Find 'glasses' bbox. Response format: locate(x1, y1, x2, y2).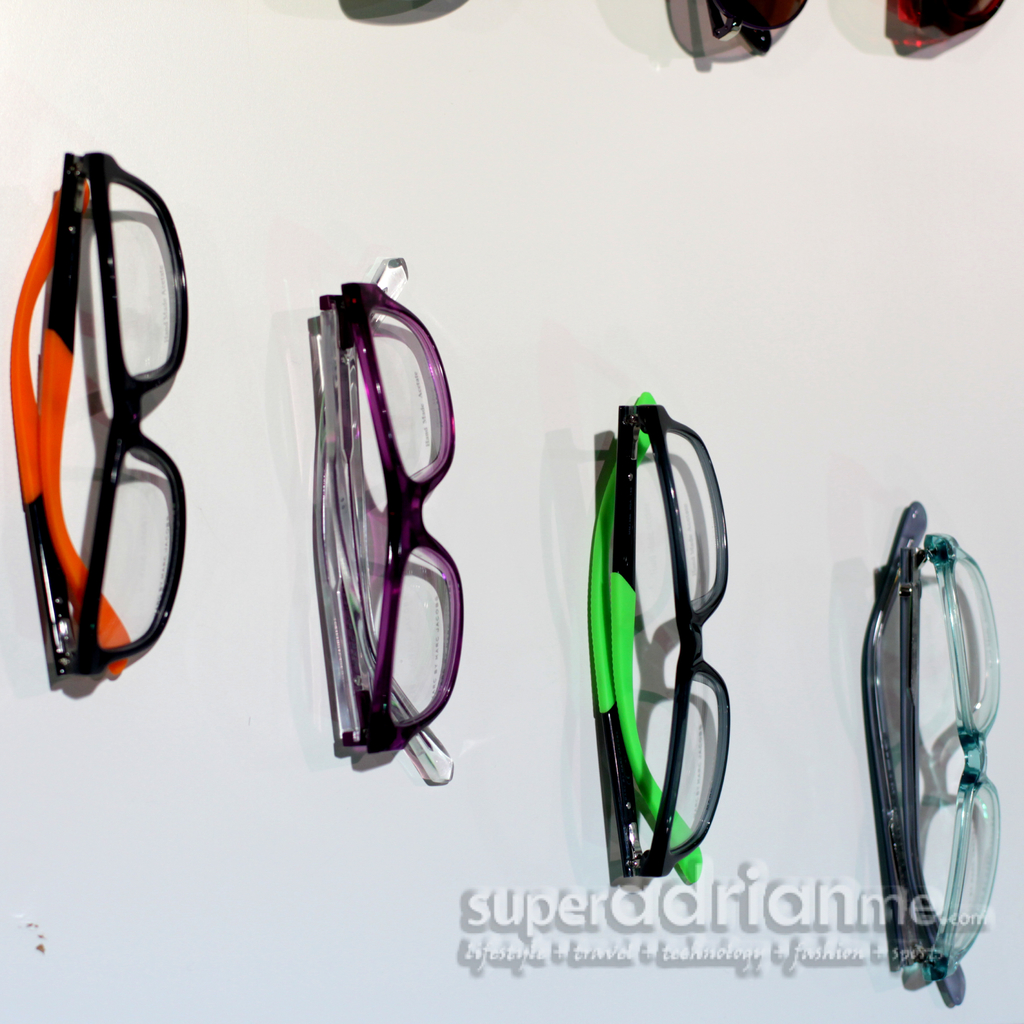
locate(333, 0, 461, 27).
